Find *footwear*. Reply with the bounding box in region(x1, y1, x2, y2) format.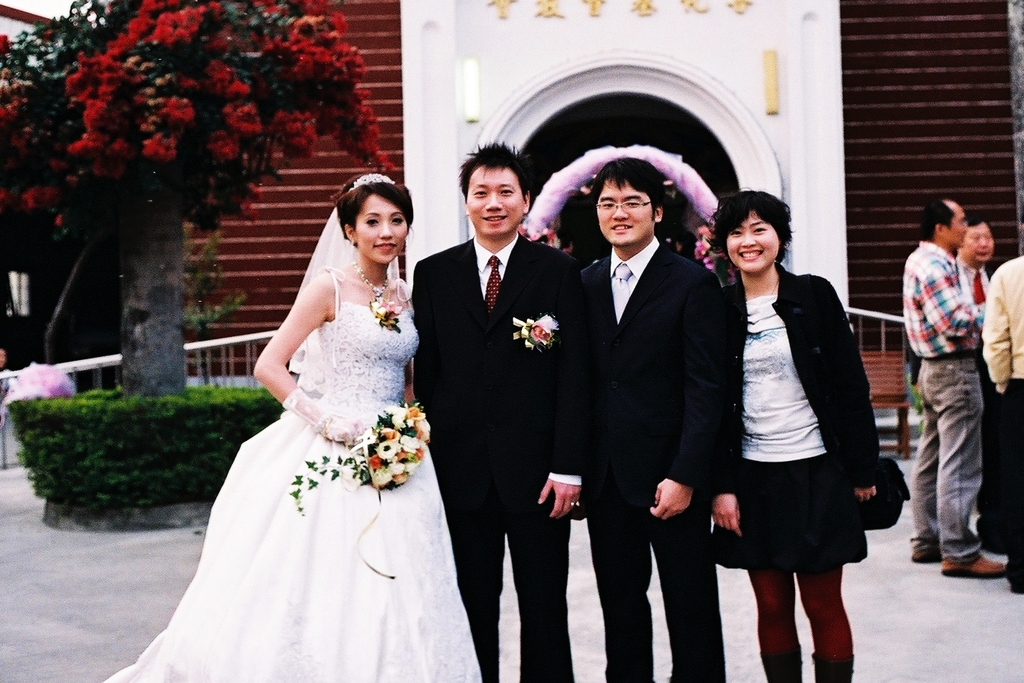
region(902, 542, 945, 562).
